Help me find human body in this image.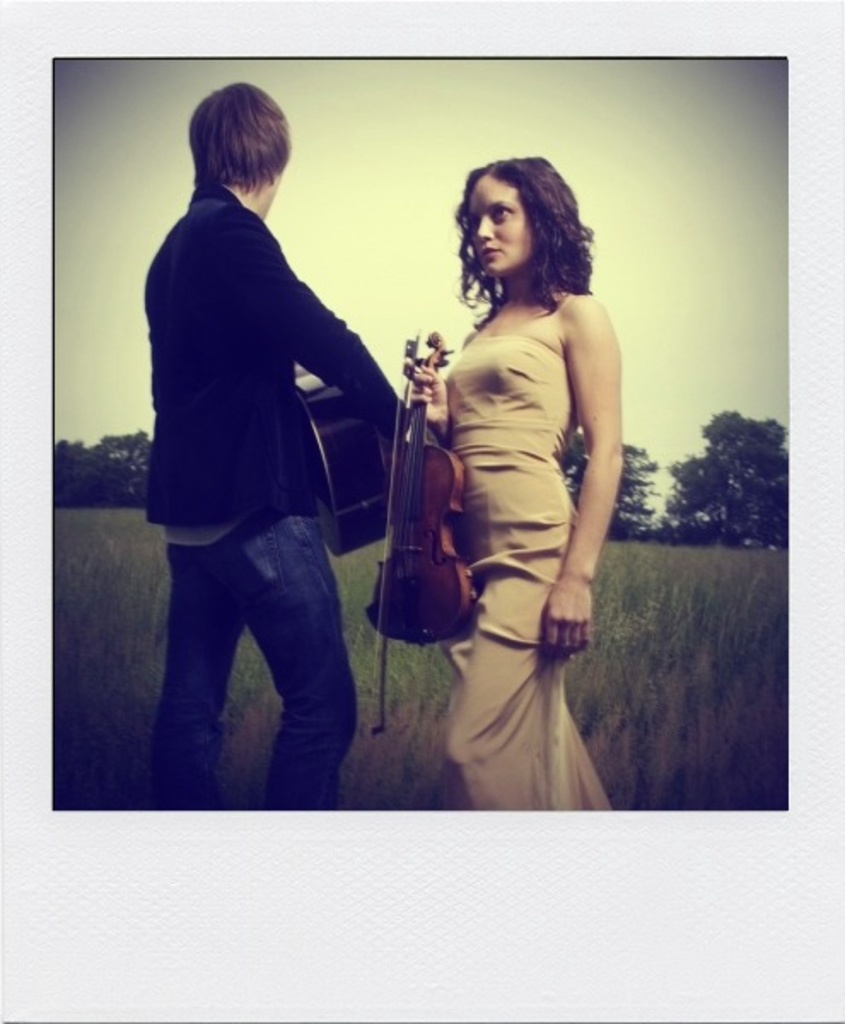
Found it: select_region(355, 172, 620, 771).
